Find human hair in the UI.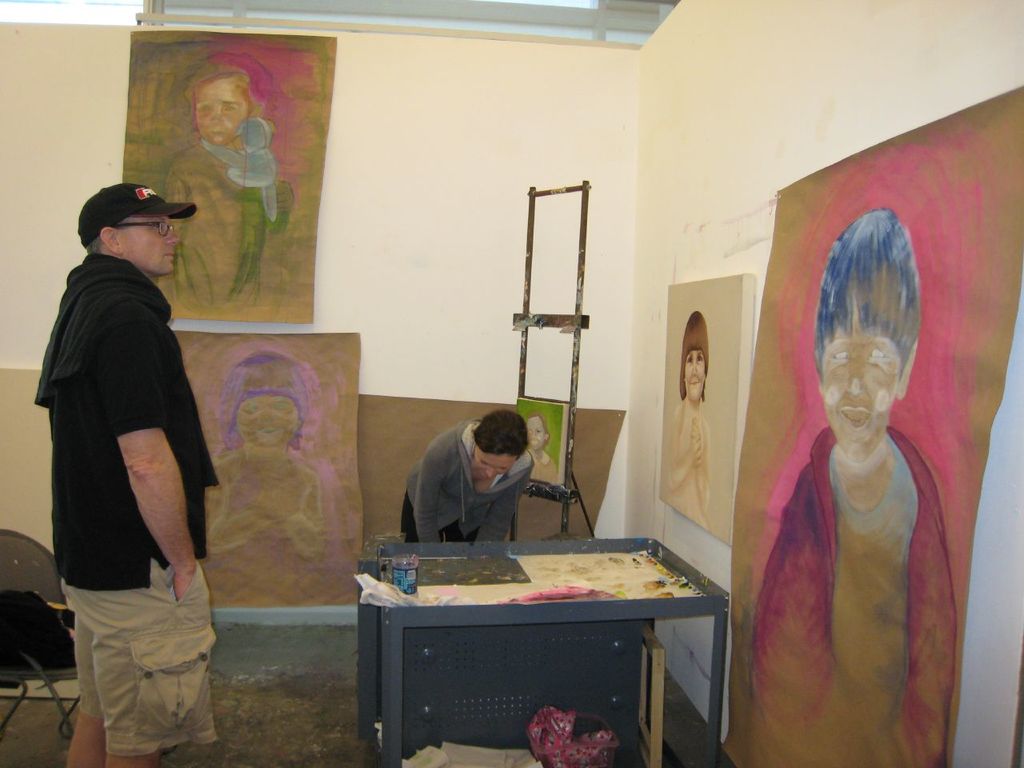
UI element at [680, 309, 710, 401].
